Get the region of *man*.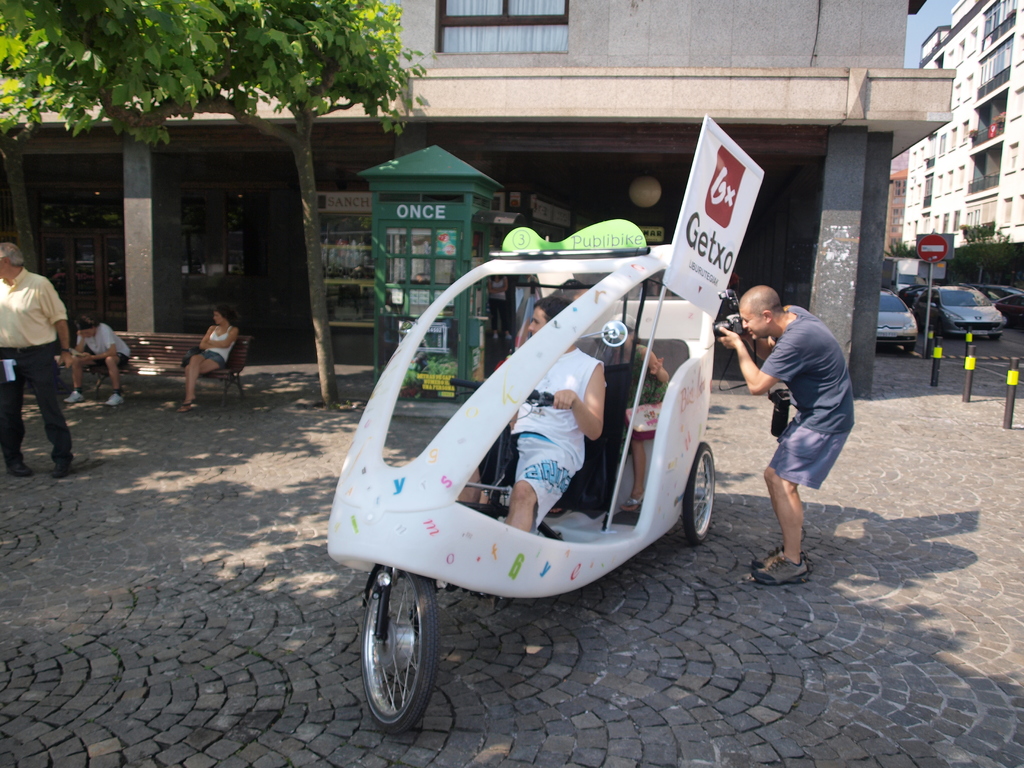
select_region(710, 288, 857, 586).
